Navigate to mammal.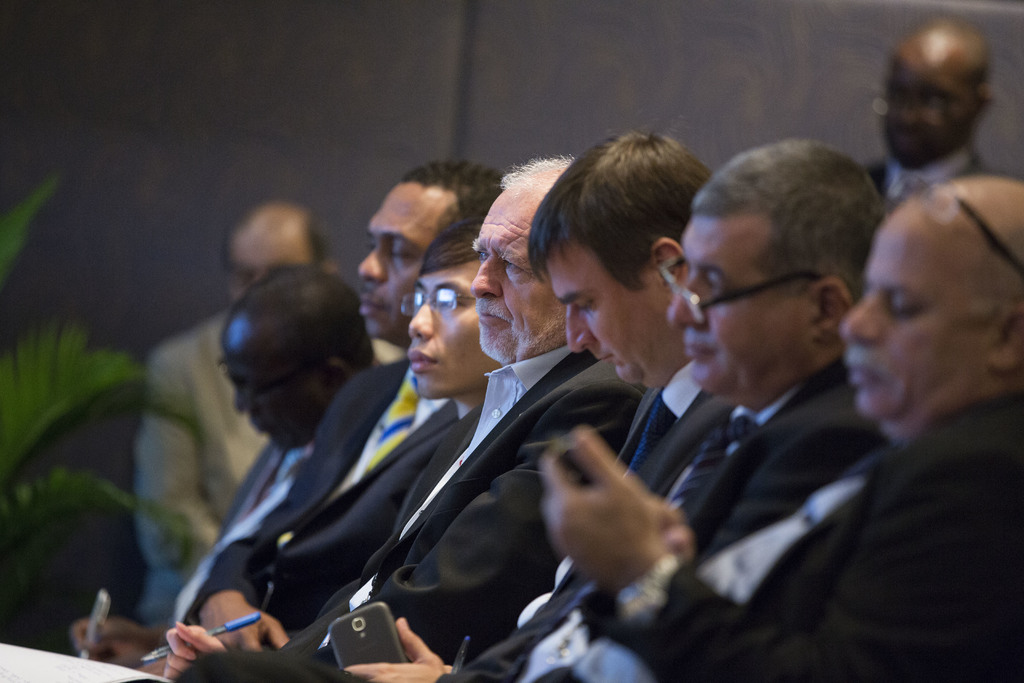
Navigation target: (x1=343, y1=124, x2=740, y2=682).
